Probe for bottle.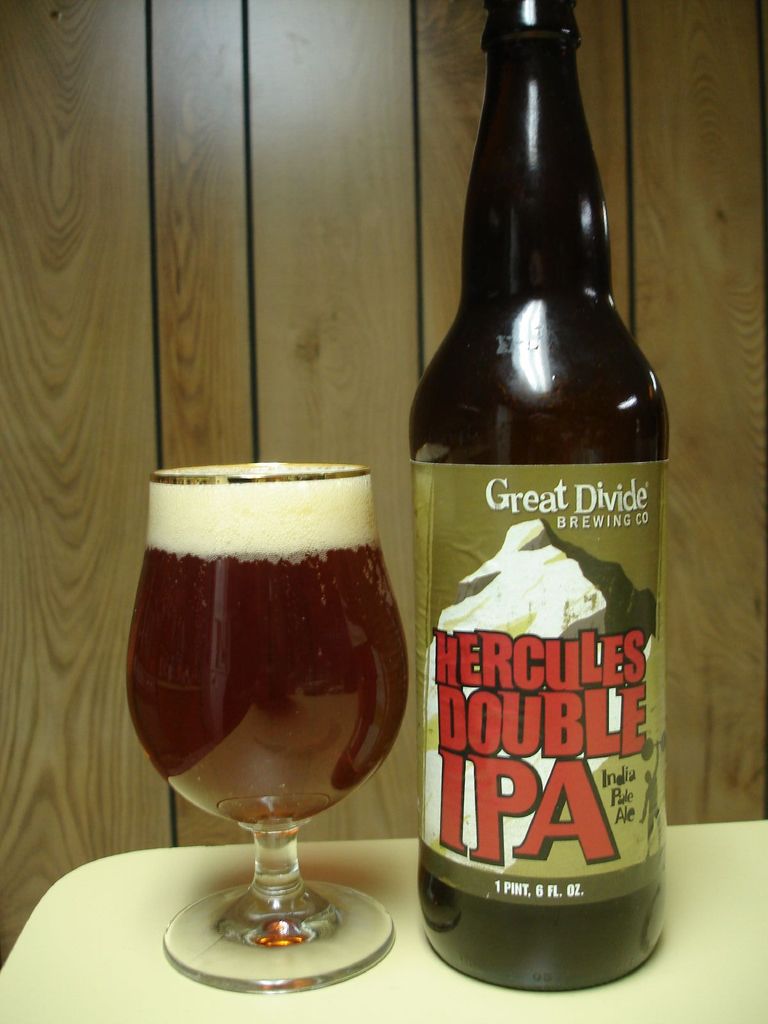
Probe result: detection(402, 0, 675, 991).
